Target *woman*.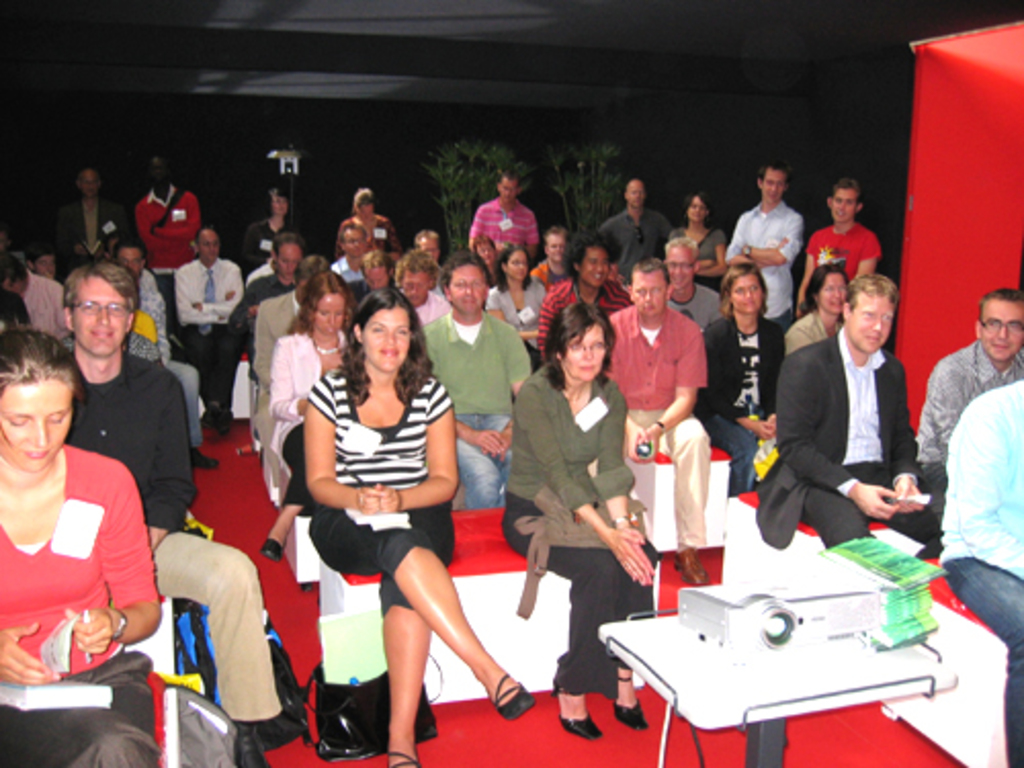
Target region: (780, 254, 848, 350).
